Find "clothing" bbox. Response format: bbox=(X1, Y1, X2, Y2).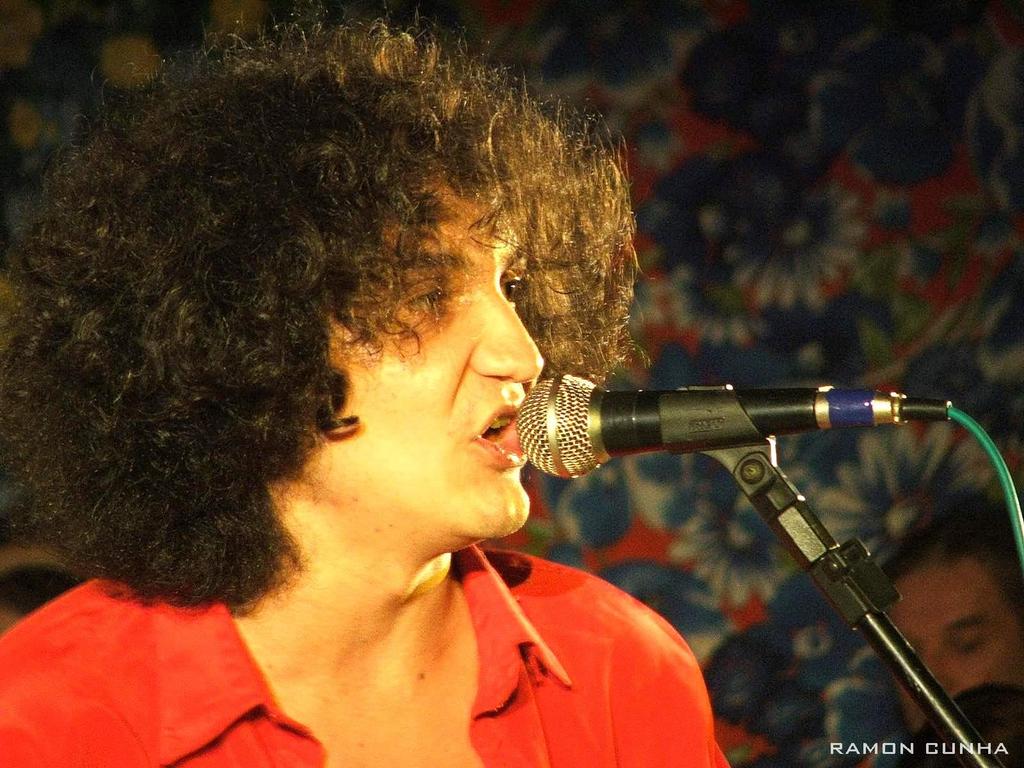
bbox=(0, 547, 732, 767).
